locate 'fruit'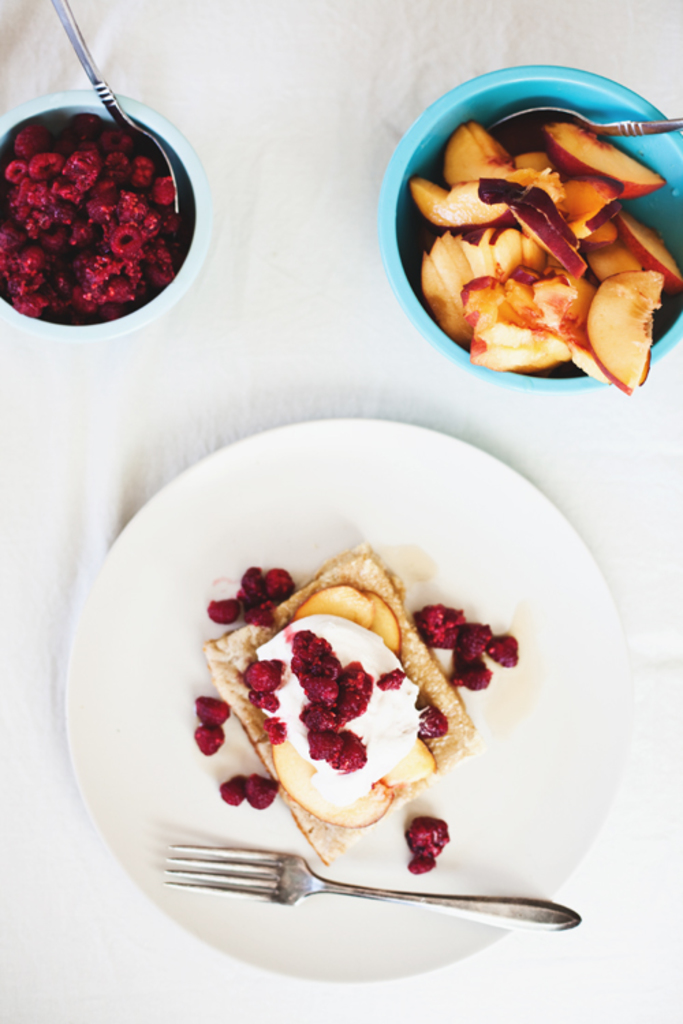
region(242, 774, 281, 811)
